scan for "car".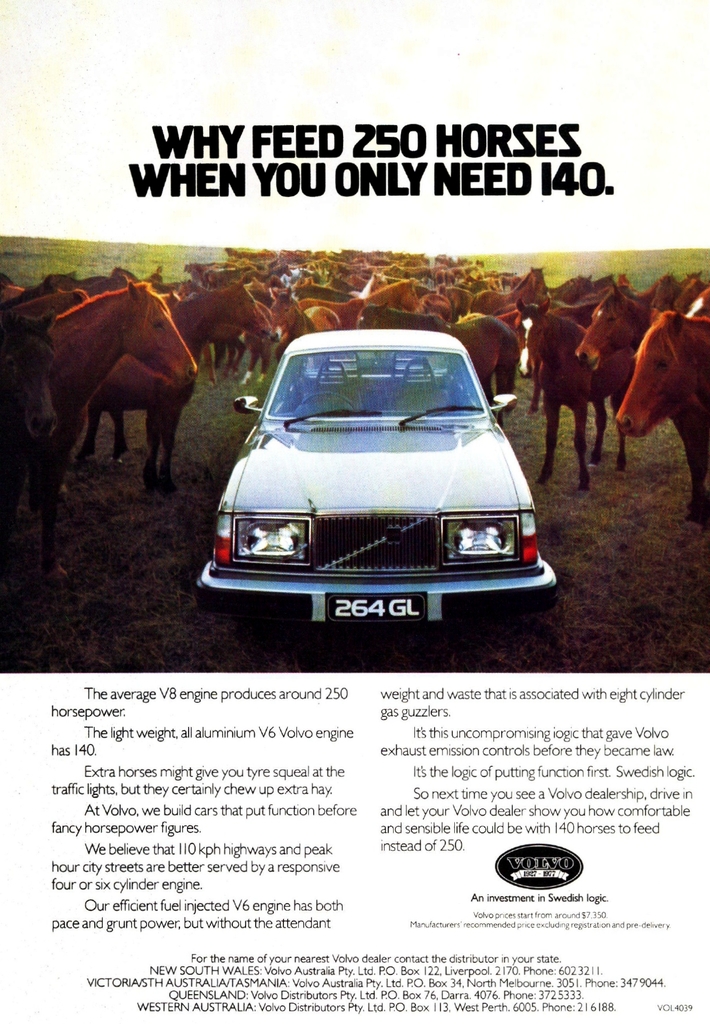
Scan result: (x1=191, y1=330, x2=558, y2=633).
